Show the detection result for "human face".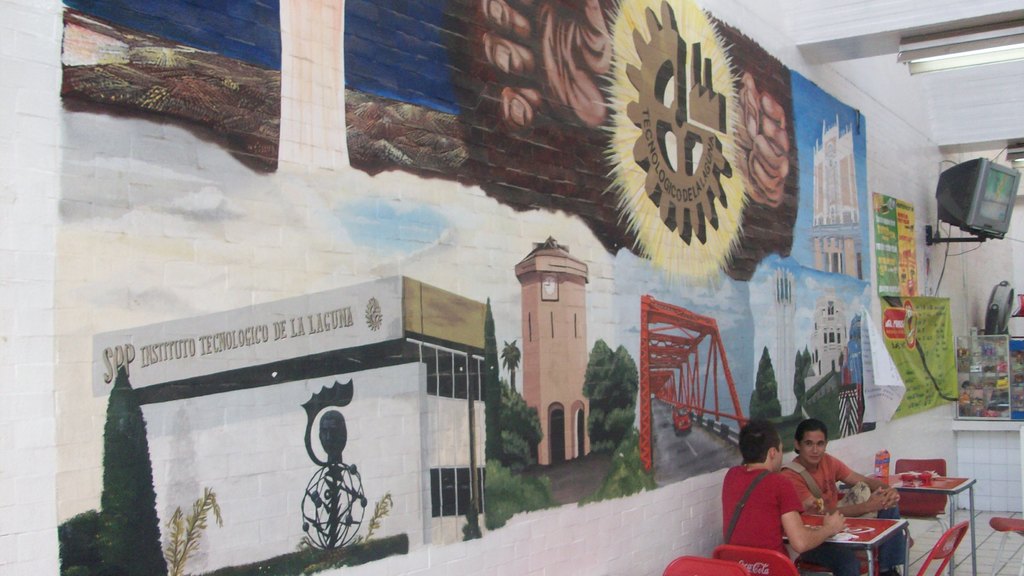
x1=321, y1=422, x2=339, y2=451.
